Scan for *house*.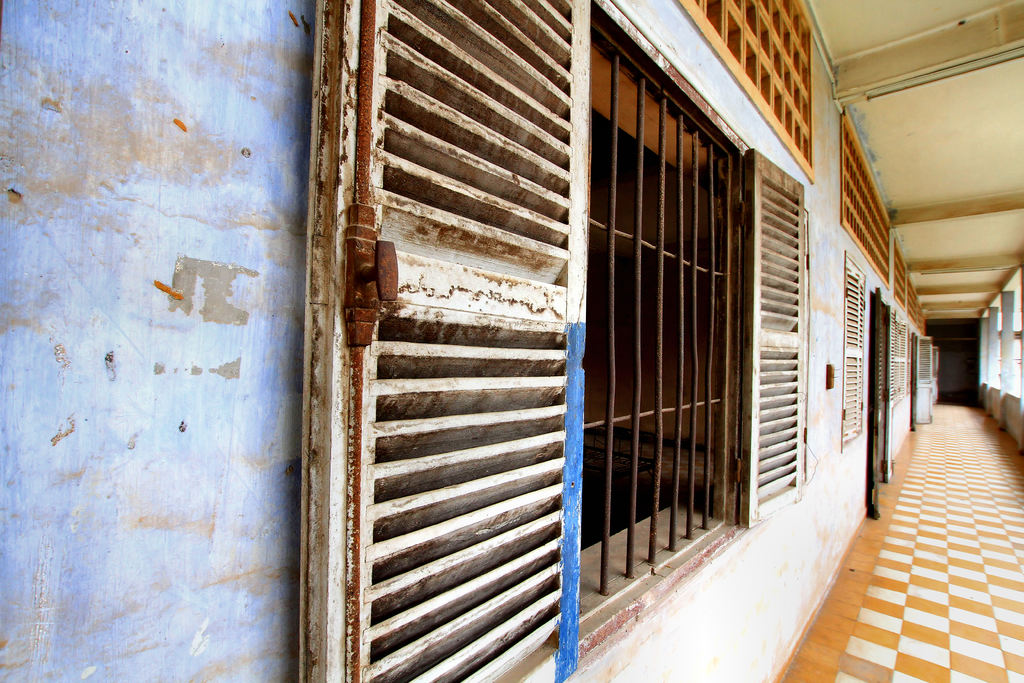
Scan result: box=[0, 0, 1023, 682].
